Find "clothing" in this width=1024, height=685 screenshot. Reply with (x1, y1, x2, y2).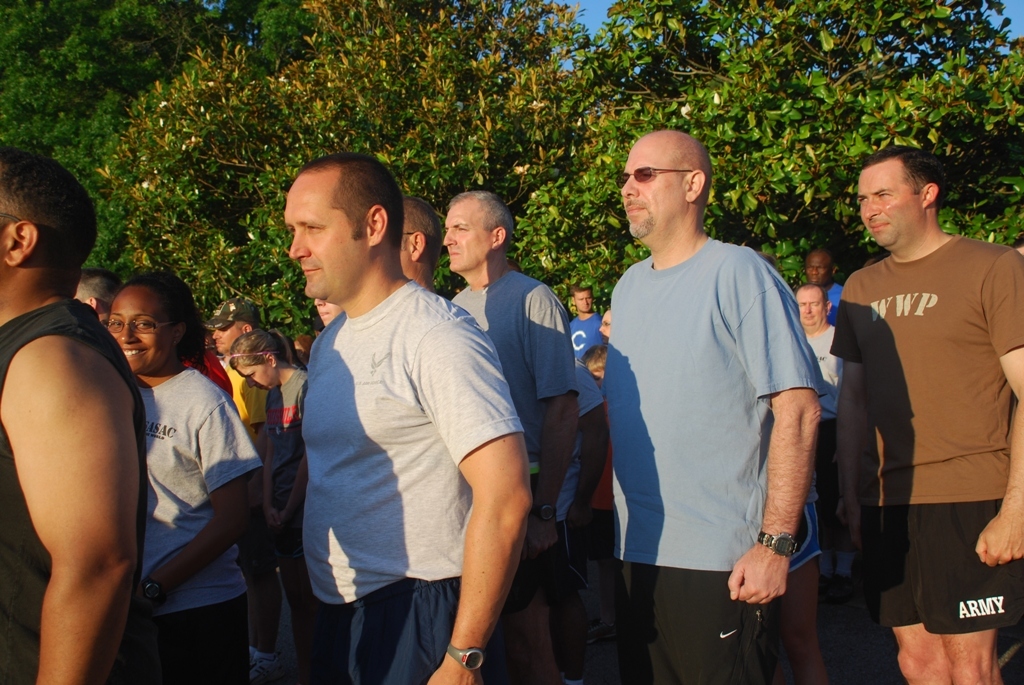
(601, 247, 827, 684).
